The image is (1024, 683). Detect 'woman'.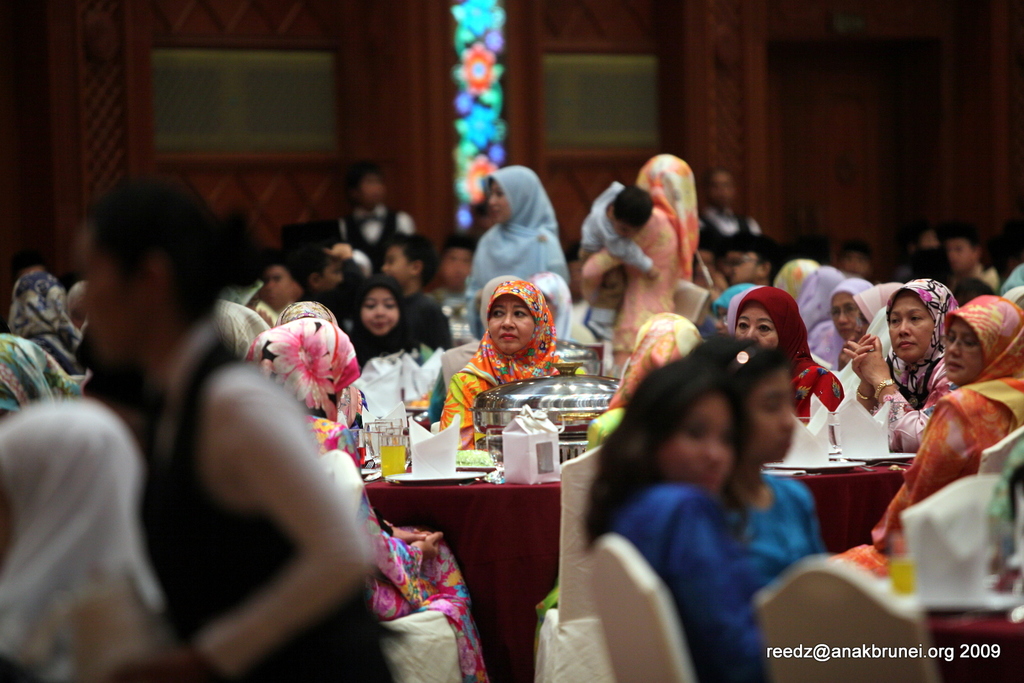
Detection: Rect(465, 151, 589, 337).
